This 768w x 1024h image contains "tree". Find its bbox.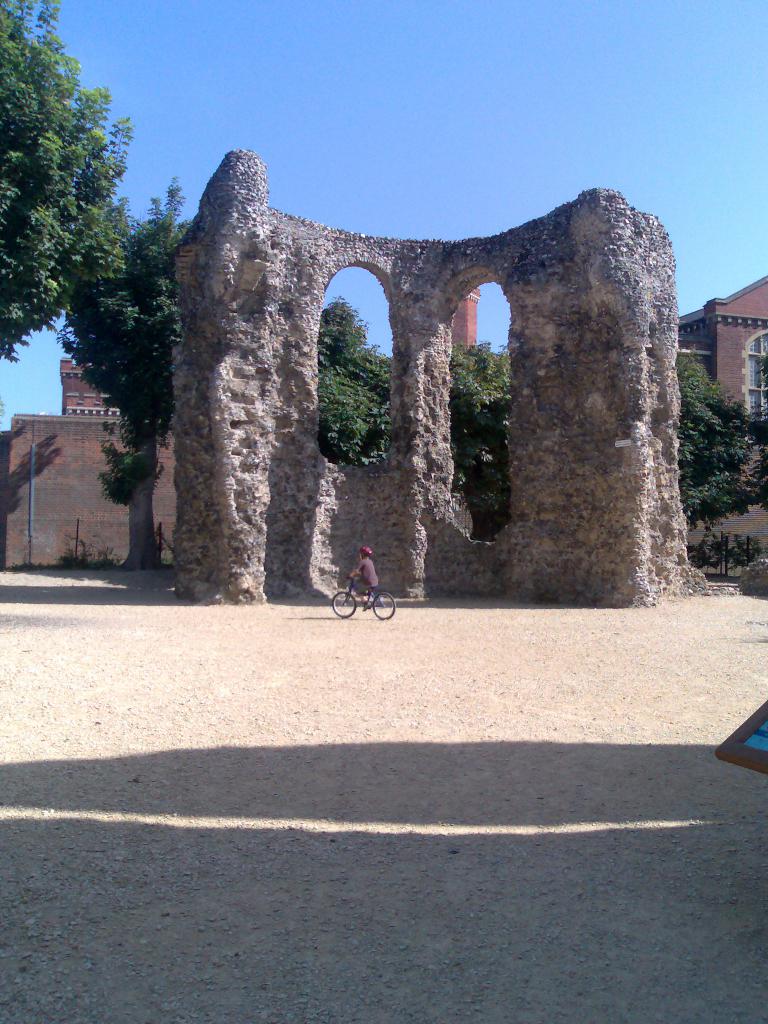
0 0 186 560.
